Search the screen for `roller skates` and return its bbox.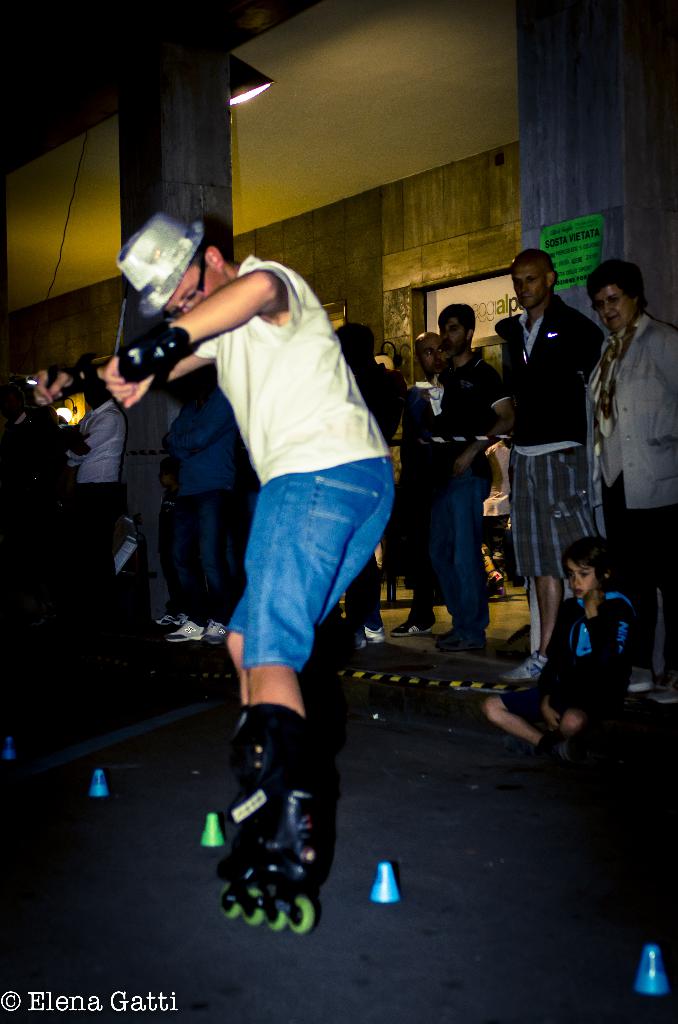
Found: 211:786:323:934.
